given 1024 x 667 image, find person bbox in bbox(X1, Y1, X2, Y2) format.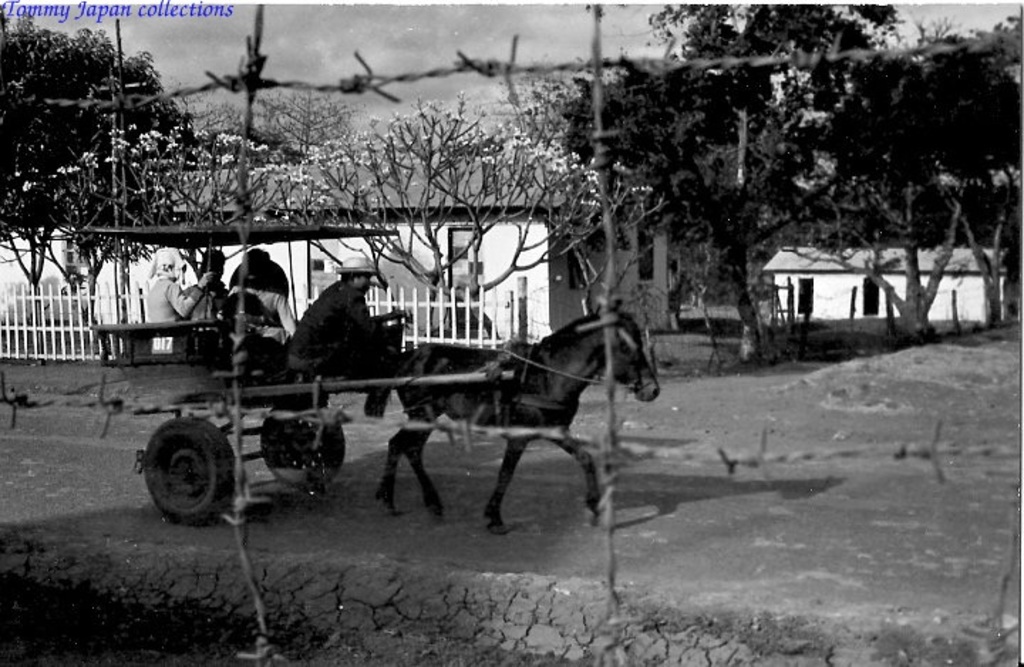
bbox(145, 243, 209, 333).
